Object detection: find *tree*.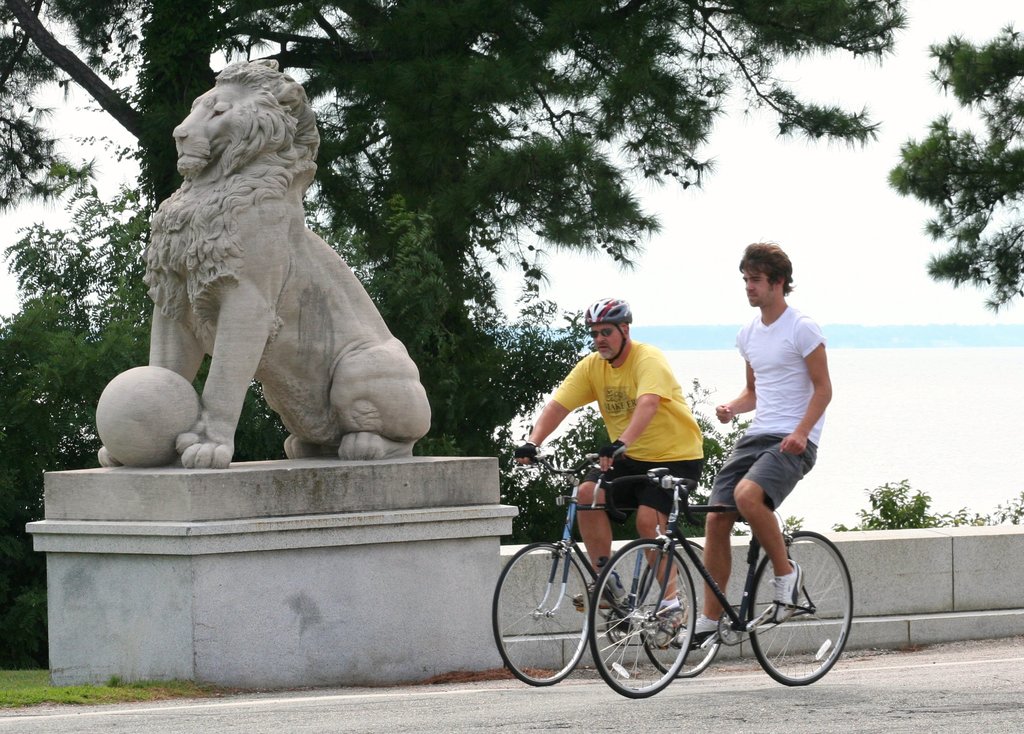
<bbox>851, 17, 1016, 371</bbox>.
